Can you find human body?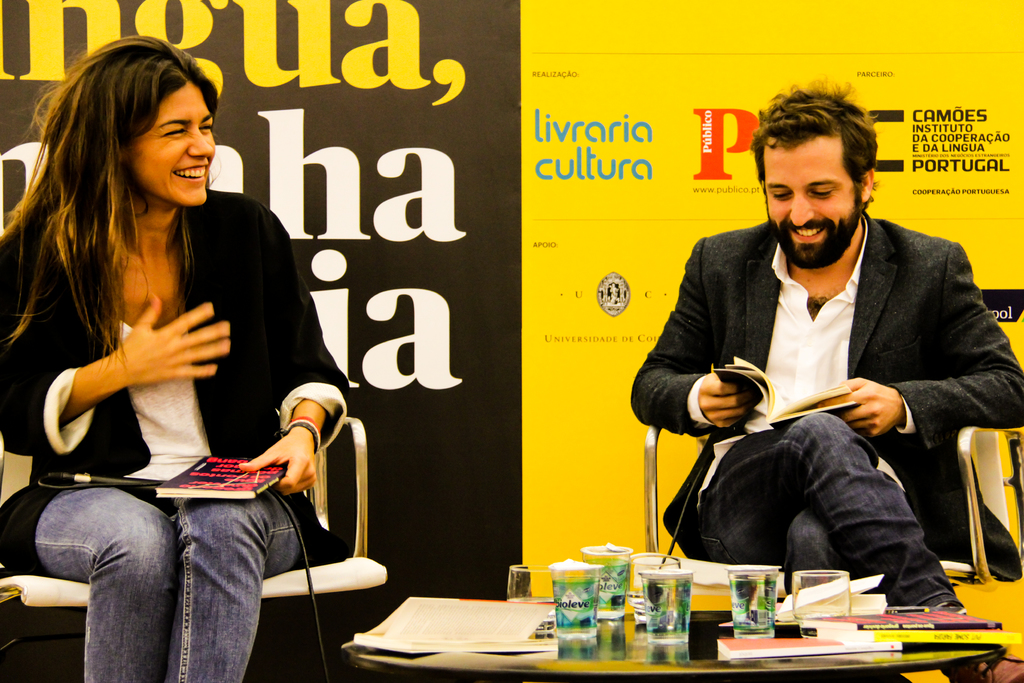
Yes, bounding box: rect(627, 217, 1023, 682).
